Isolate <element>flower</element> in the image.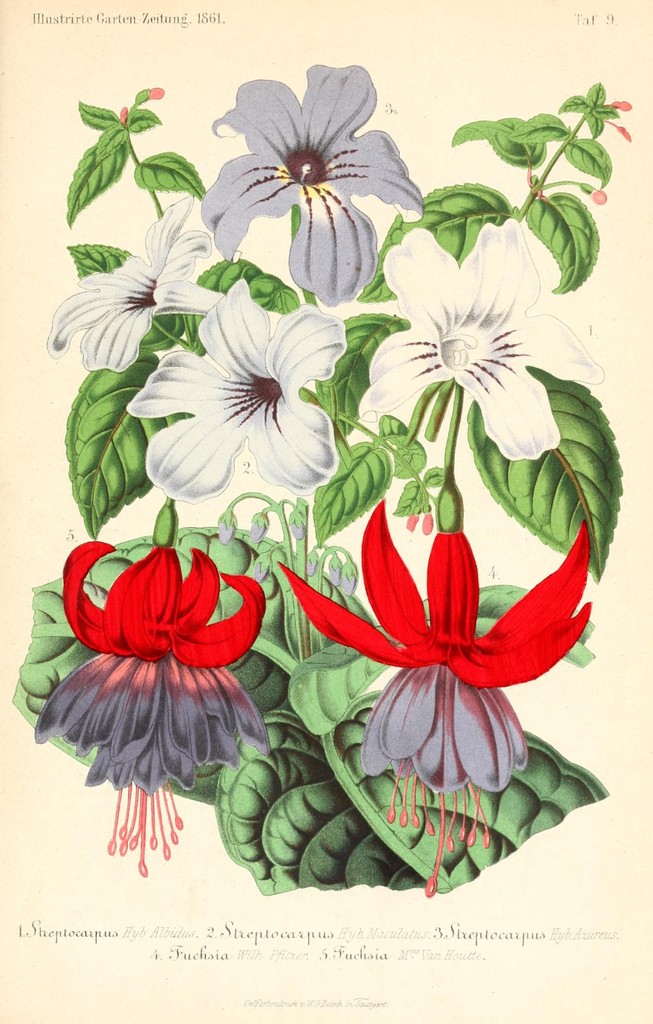
Isolated region: bbox=[197, 61, 426, 307].
